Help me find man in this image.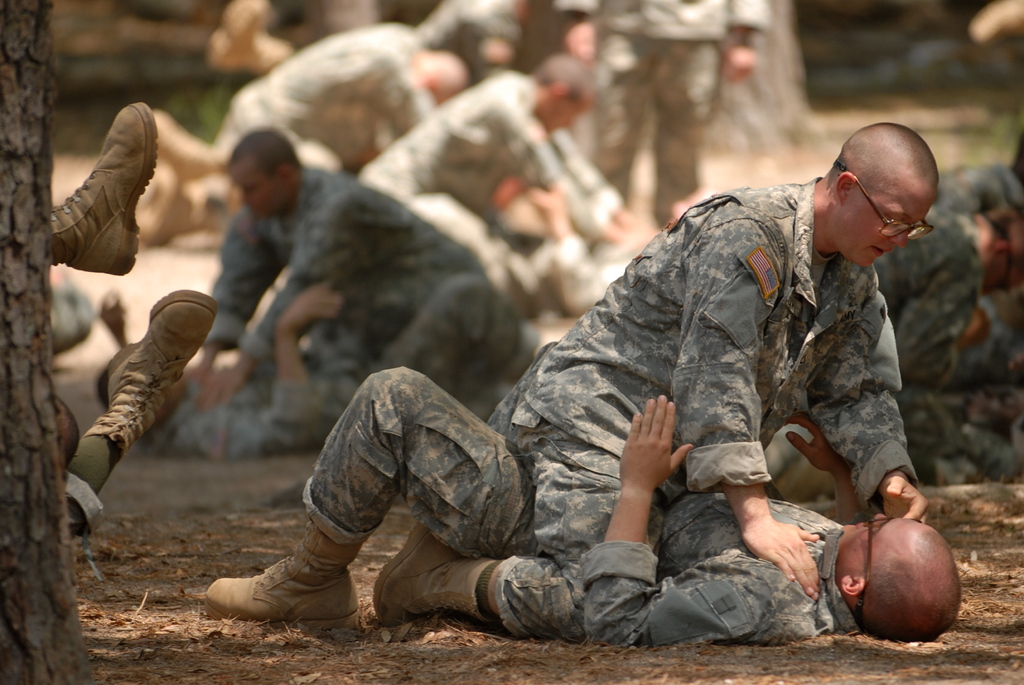
Found it: [200, 360, 961, 647].
